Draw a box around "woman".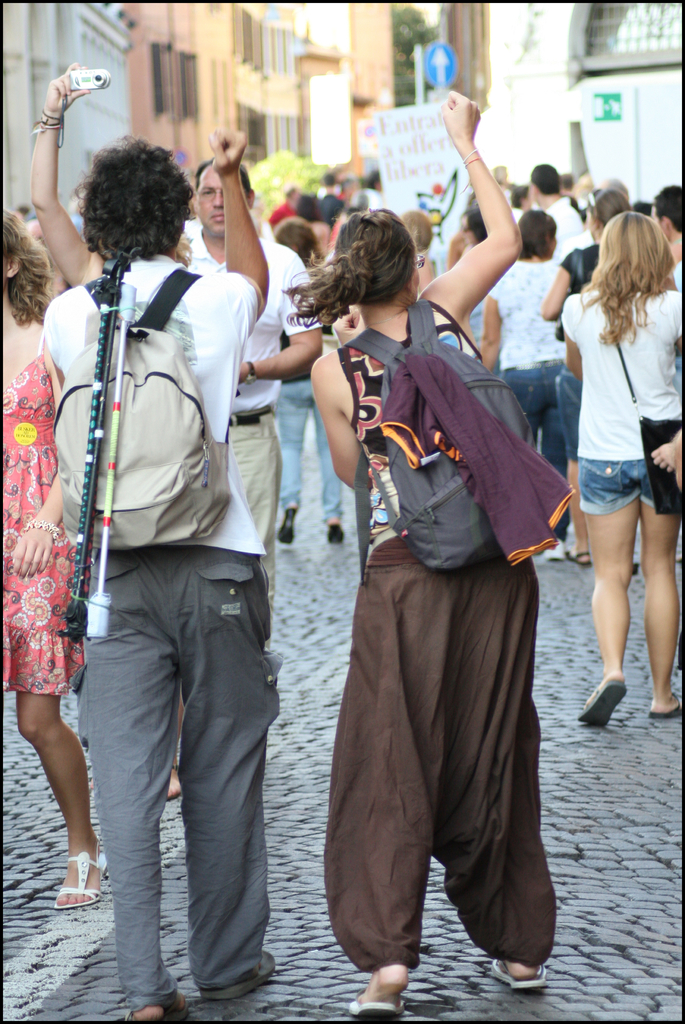
(535, 167, 682, 745).
